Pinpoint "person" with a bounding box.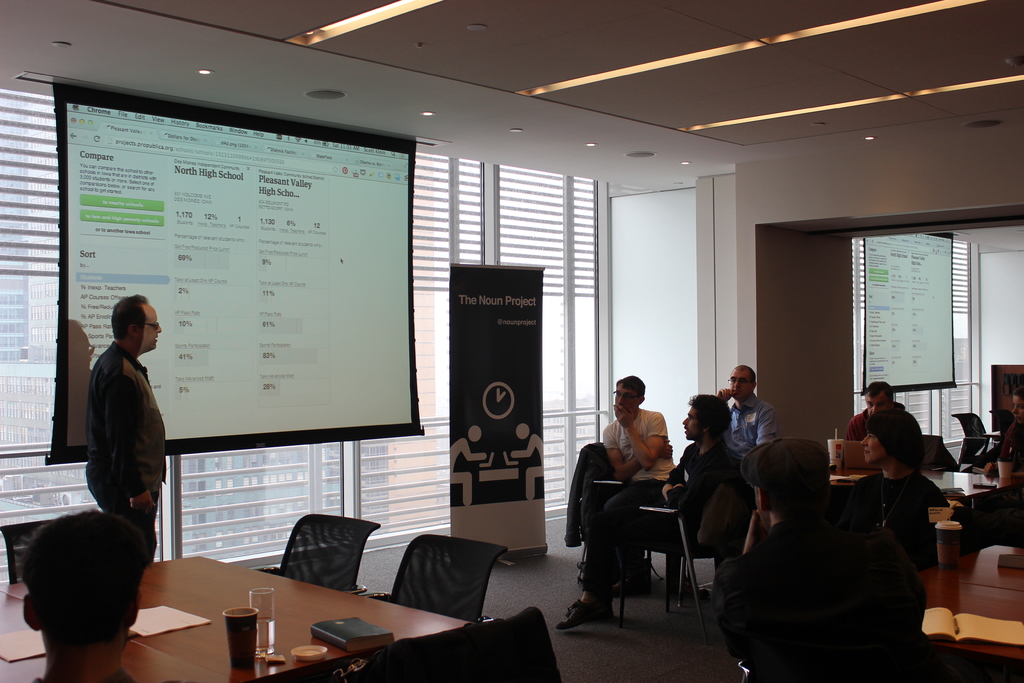
<bbox>72, 284, 163, 563</bbox>.
